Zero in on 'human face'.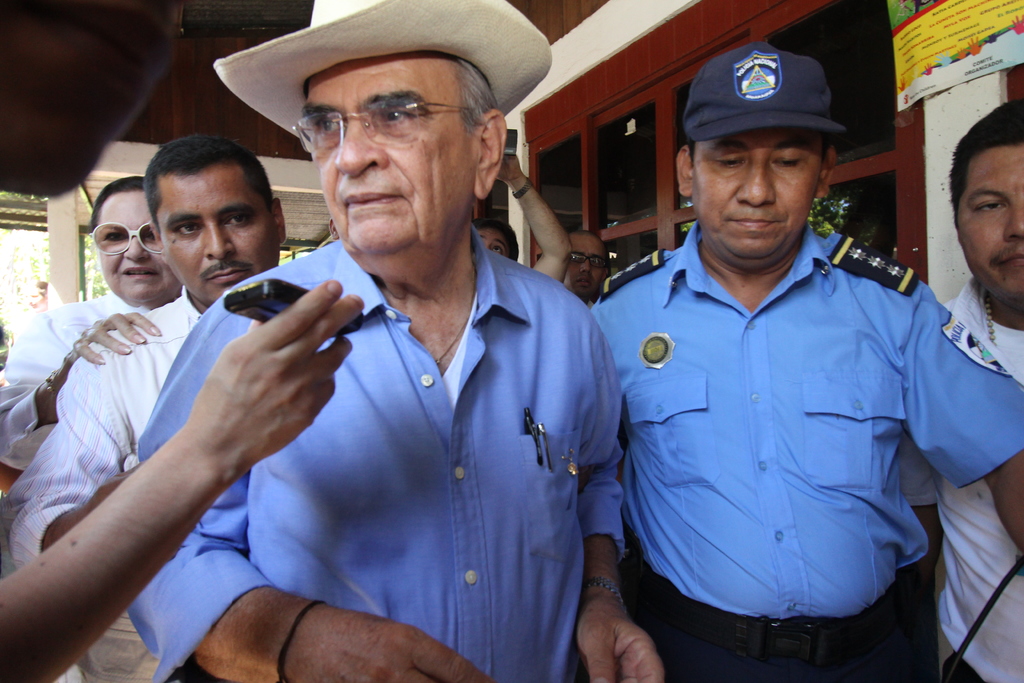
Zeroed in: Rect(477, 229, 513, 257).
